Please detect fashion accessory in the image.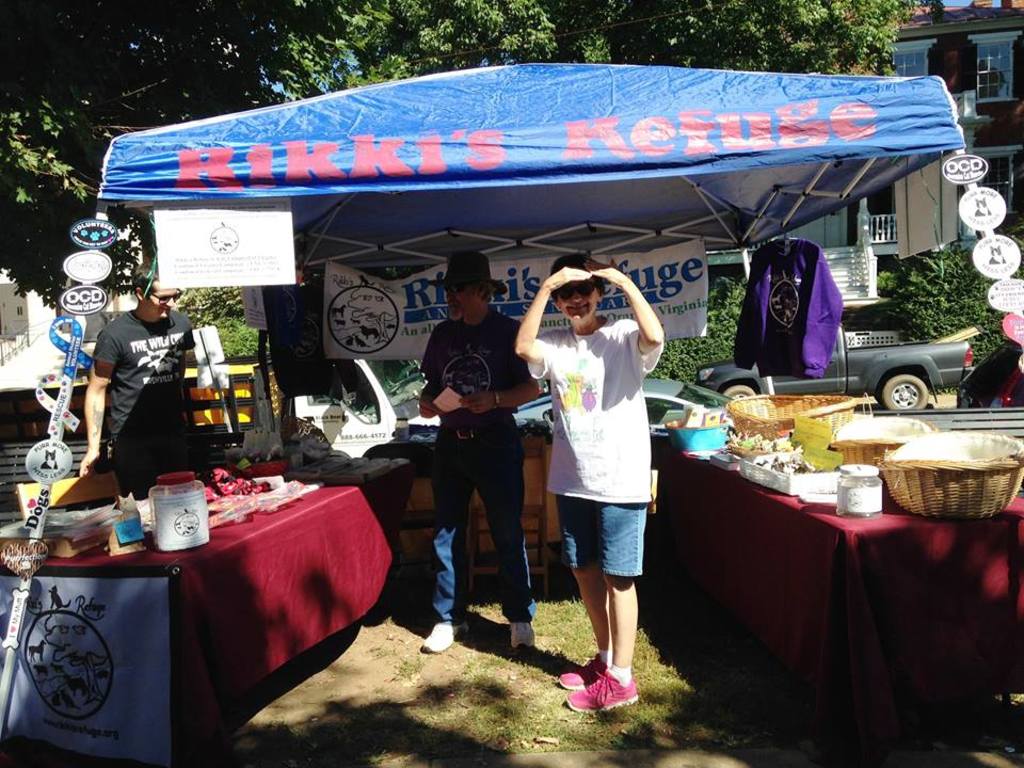
x1=150 y1=291 x2=185 y2=306.
